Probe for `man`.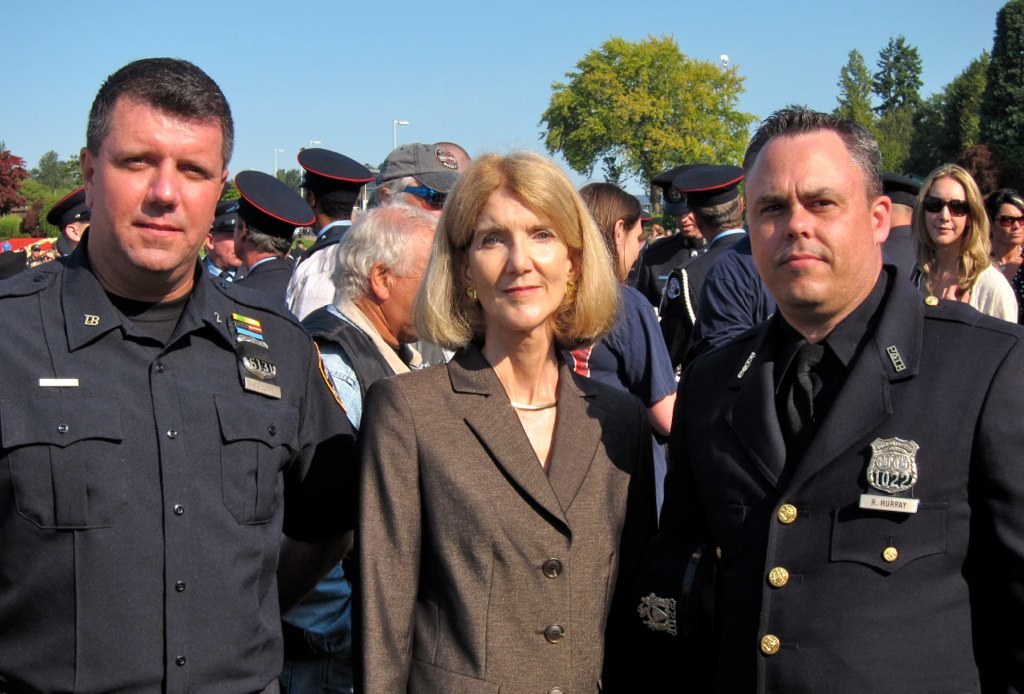
Probe result: select_region(285, 148, 376, 323).
